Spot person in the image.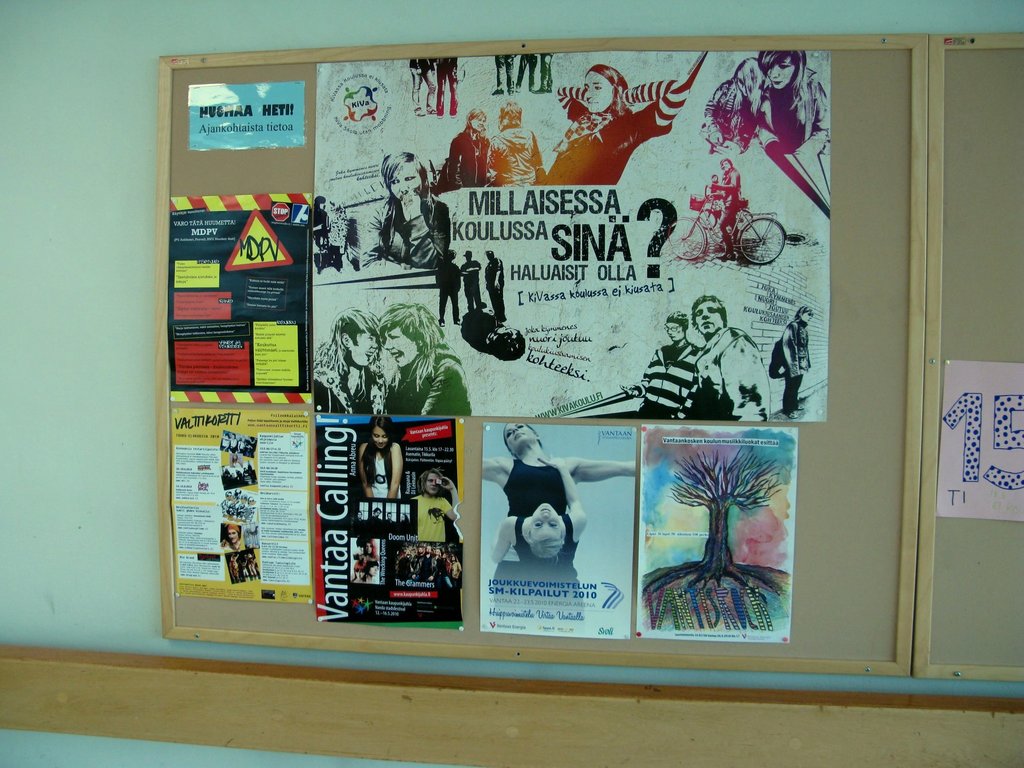
person found at l=310, t=195, r=327, b=270.
